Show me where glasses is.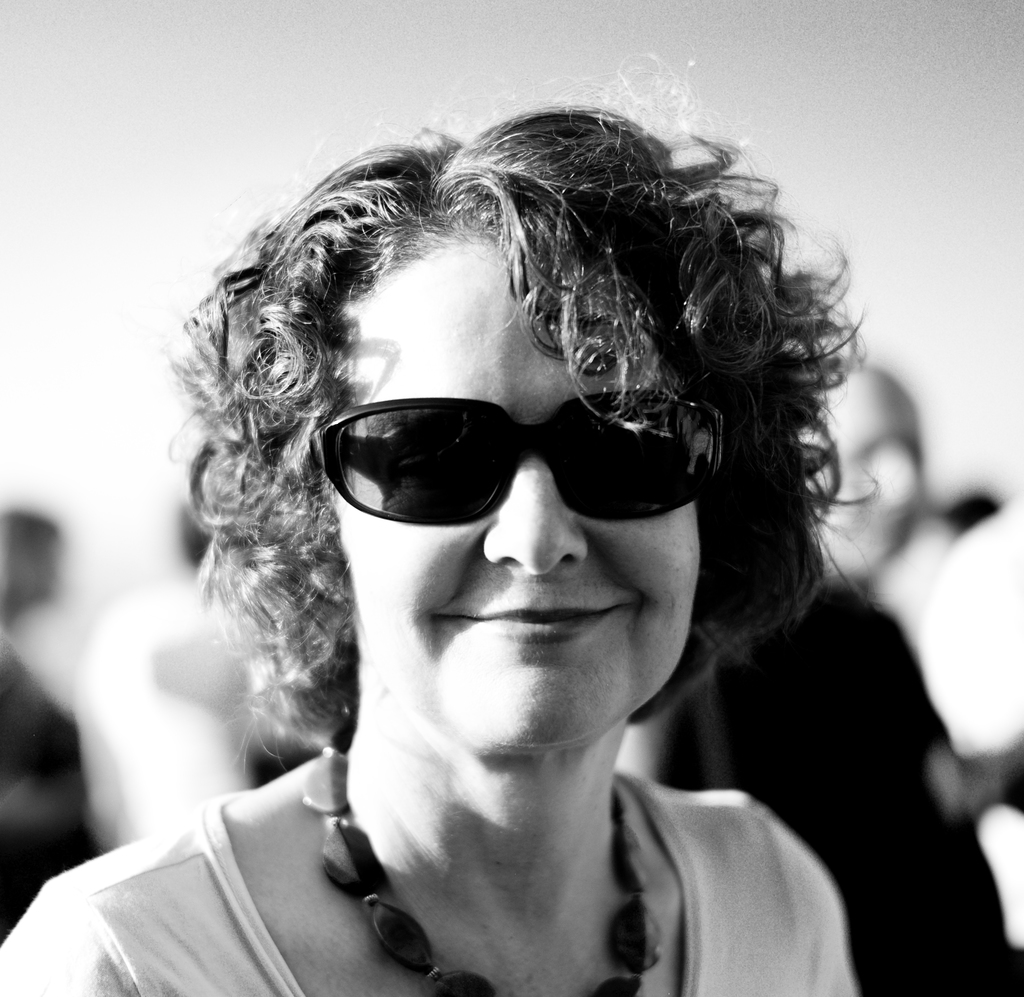
glasses is at box(295, 418, 713, 568).
